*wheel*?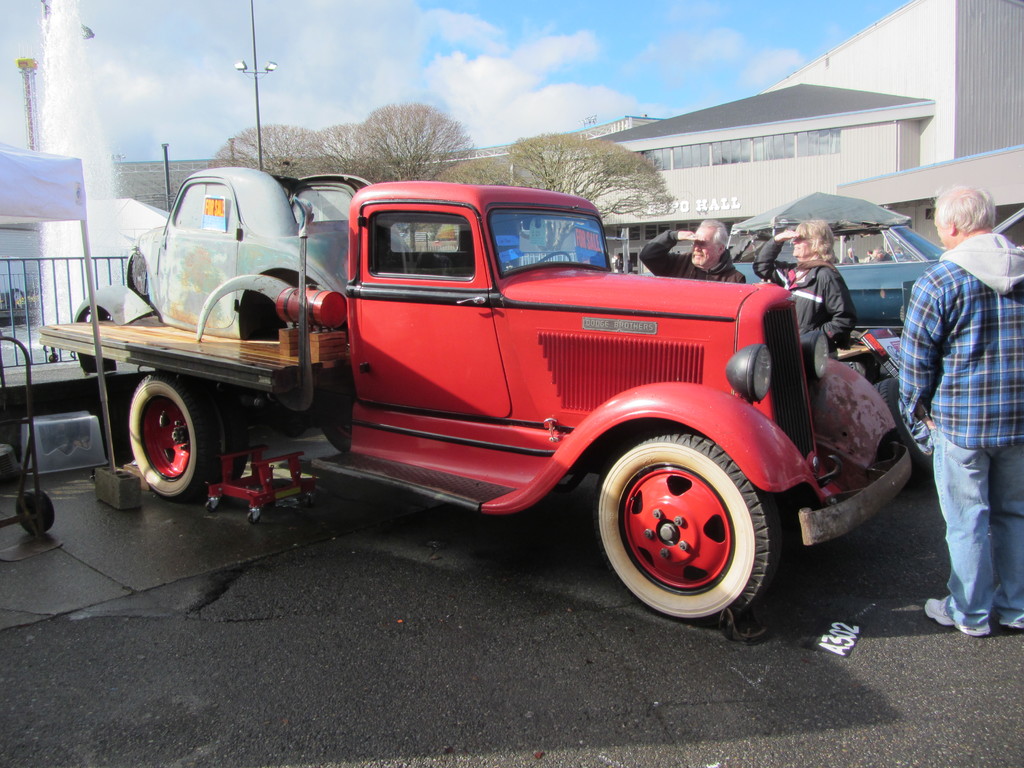
321,424,351,456
